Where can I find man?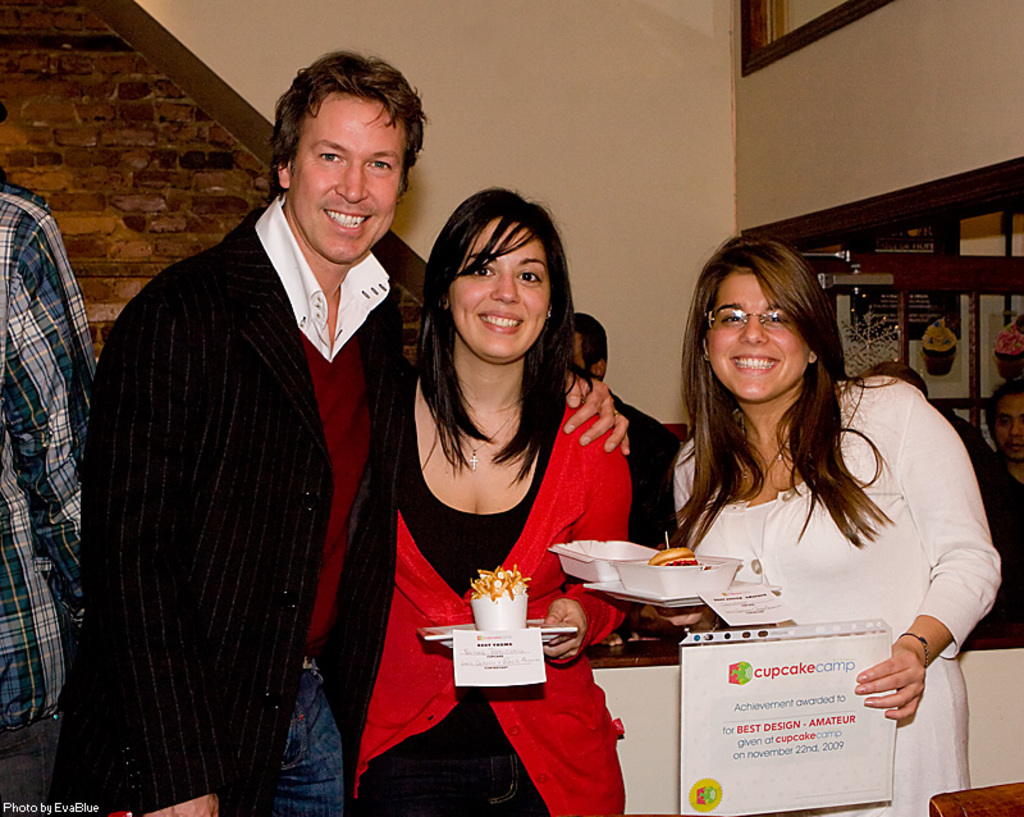
You can find it at [67, 46, 424, 812].
